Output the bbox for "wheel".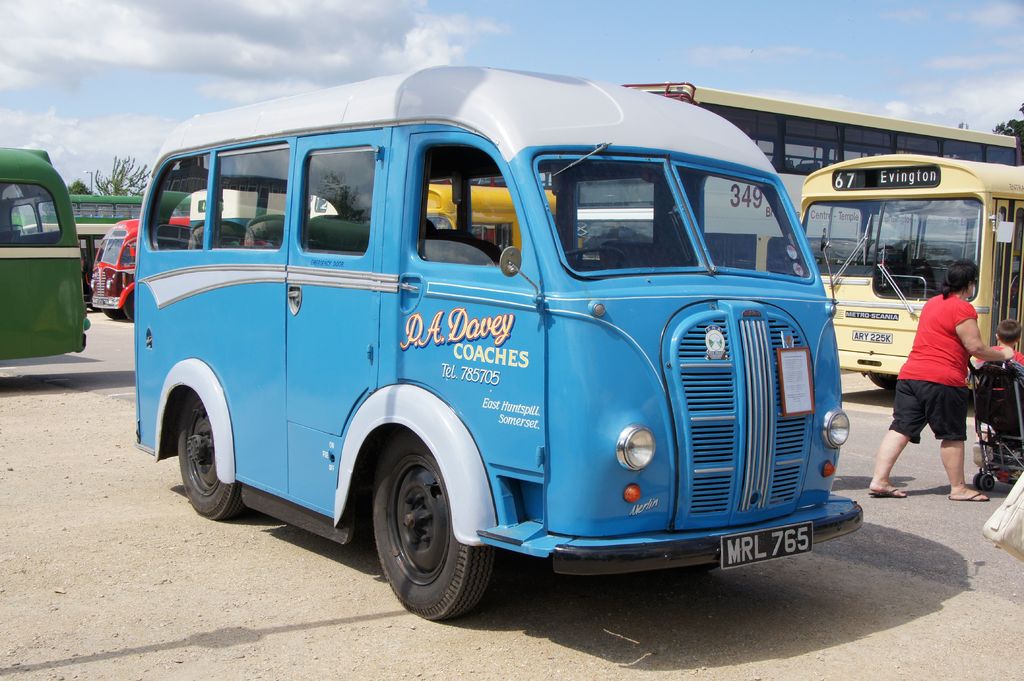
l=975, t=472, r=983, b=489.
